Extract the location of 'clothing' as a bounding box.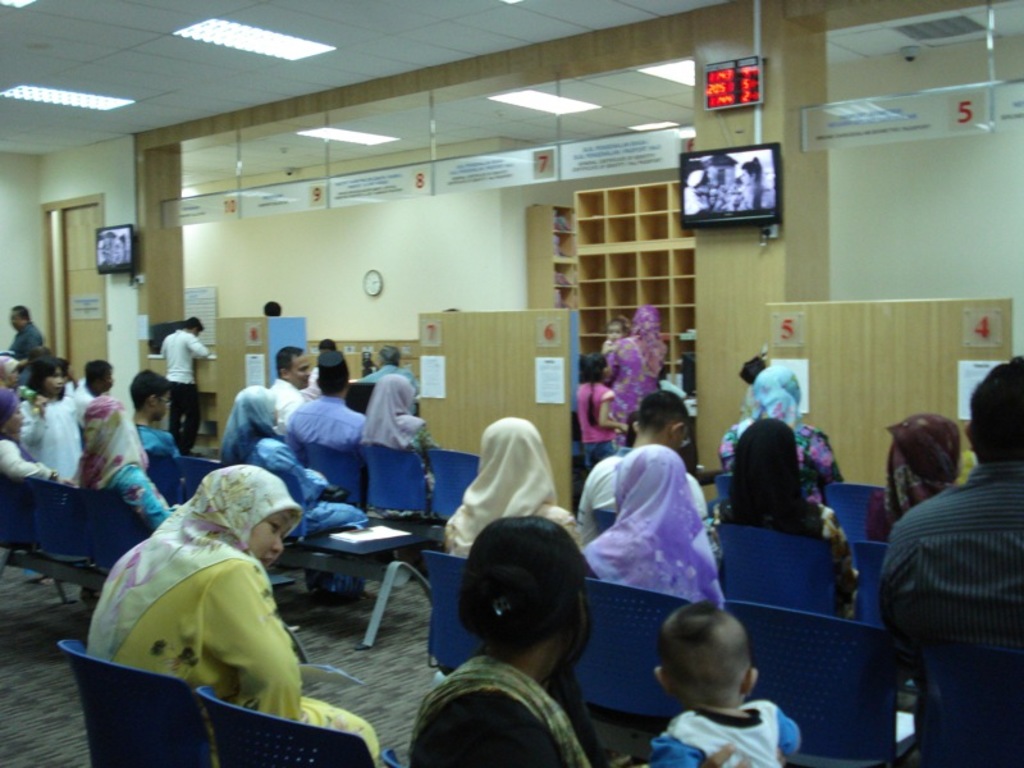
{"left": 353, "top": 376, "right": 428, "bottom": 500}.
